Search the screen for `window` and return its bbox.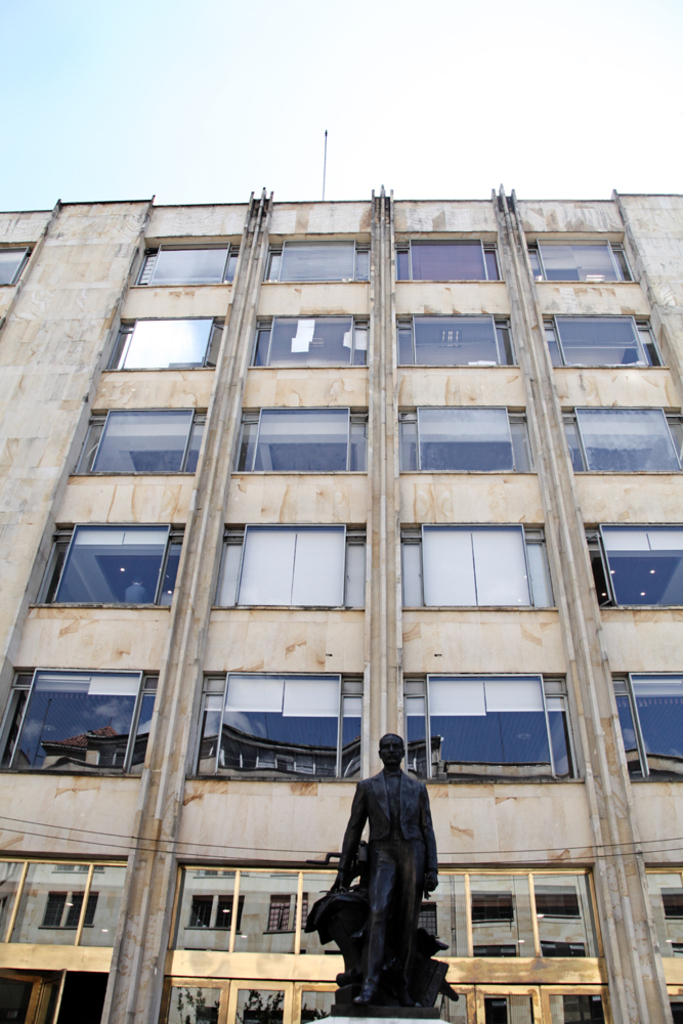
Found: (399,523,554,616).
